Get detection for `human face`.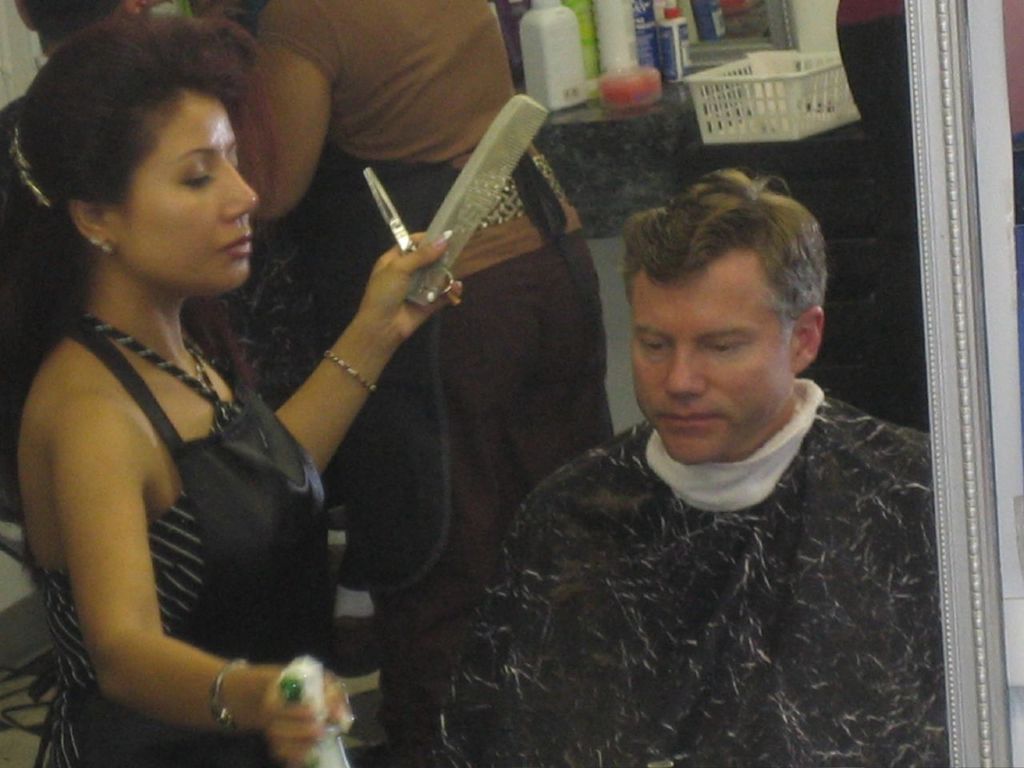
Detection: crop(114, 91, 259, 299).
